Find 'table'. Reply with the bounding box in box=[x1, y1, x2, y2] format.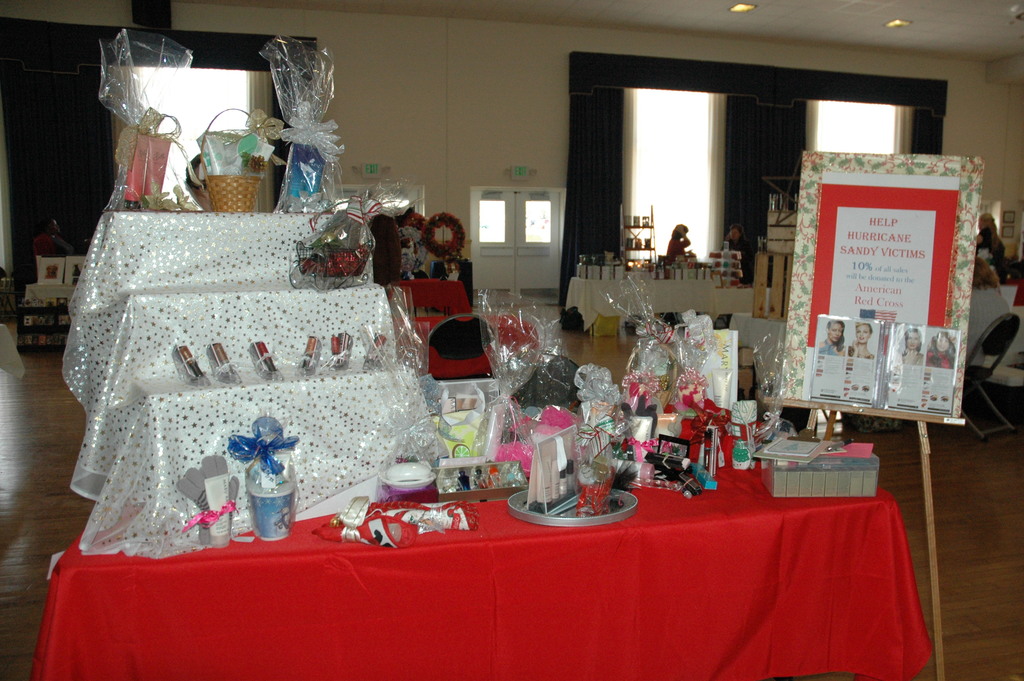
box=[52, 452, 937, 680].
